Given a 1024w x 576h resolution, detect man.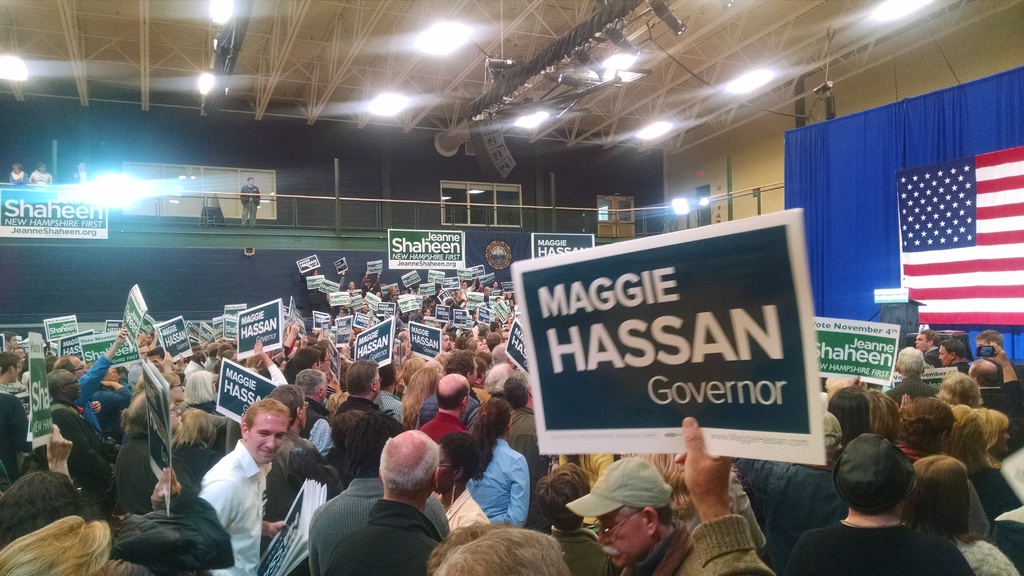
<region>417, 373, 474, 444</region>.
